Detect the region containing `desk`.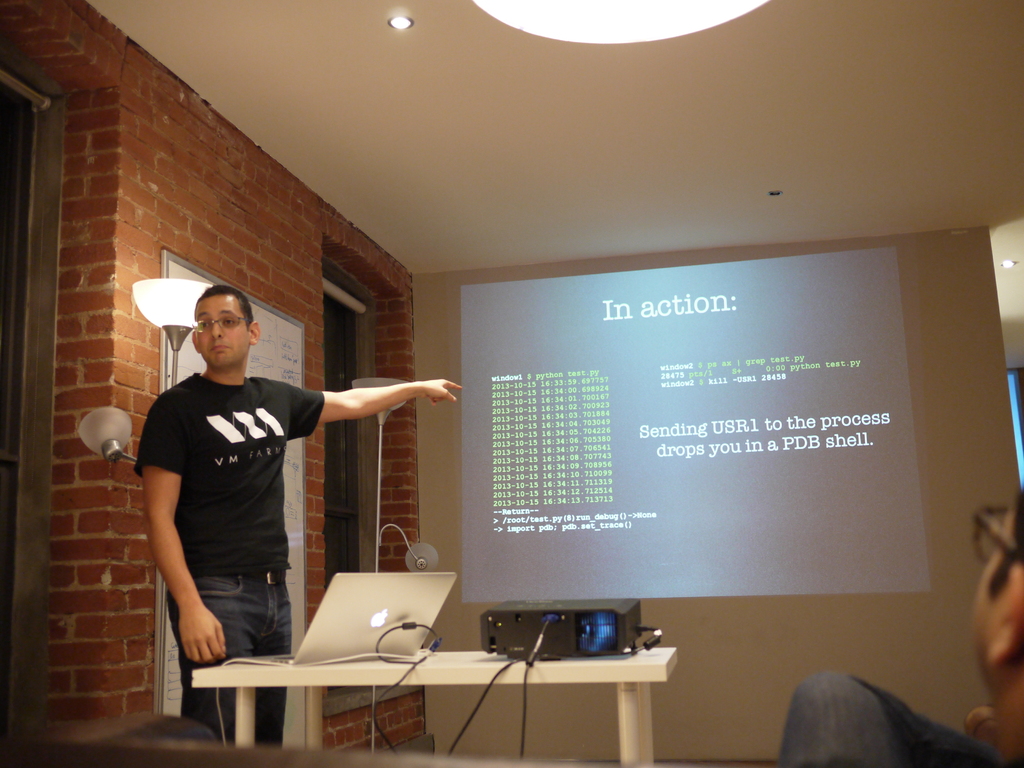
left=166, top=600, right=665, bottom=752.
